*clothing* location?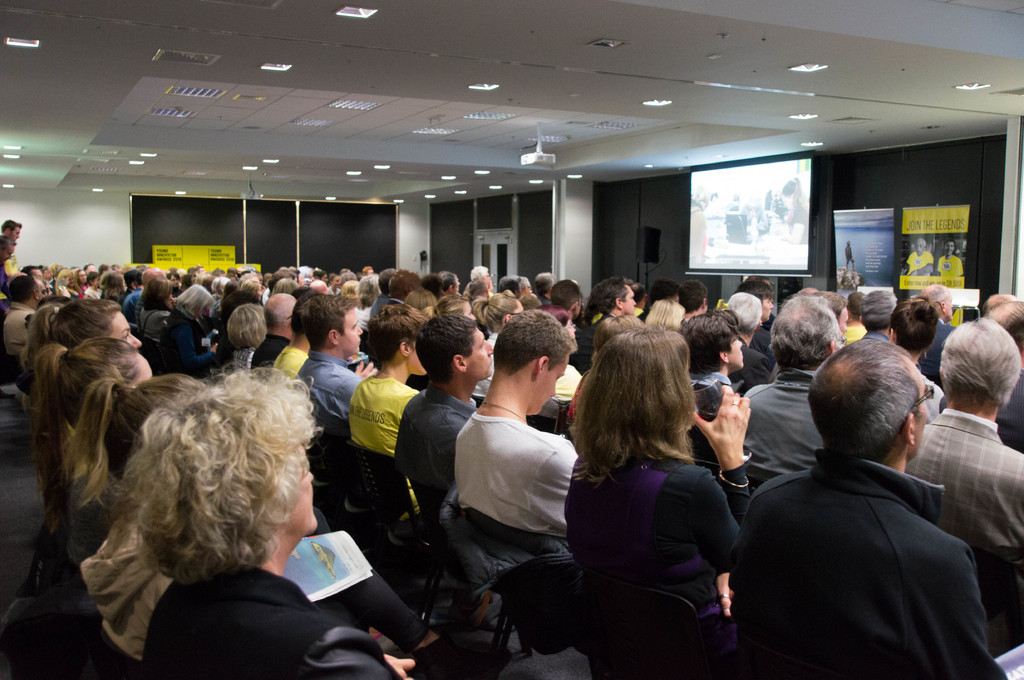
detection(456, 411, 588, 529)
